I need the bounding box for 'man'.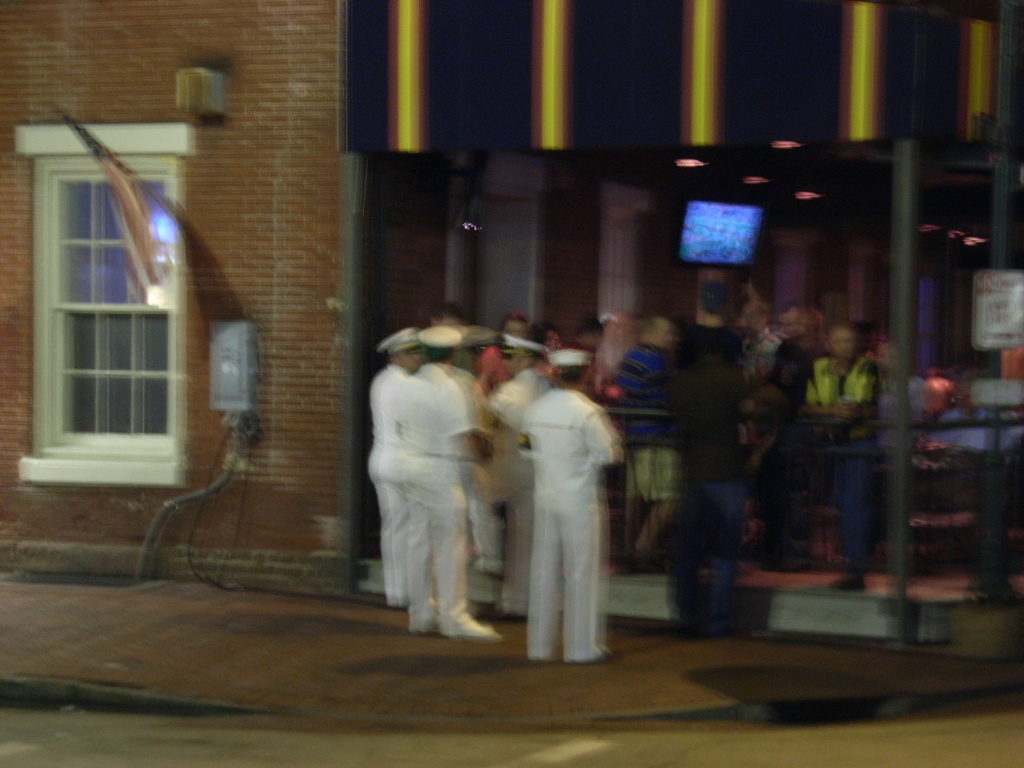
Here it is: [427,305,469,327].
